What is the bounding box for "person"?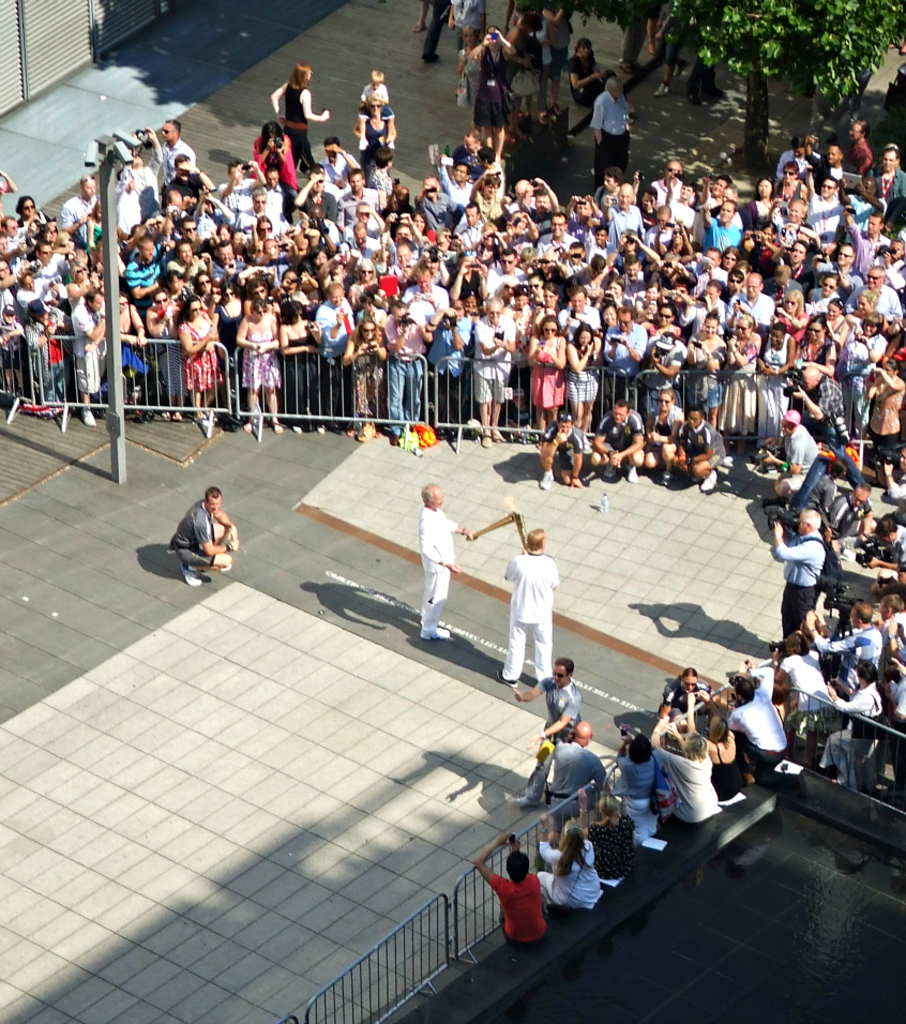
(167, 487, 239, 590).
